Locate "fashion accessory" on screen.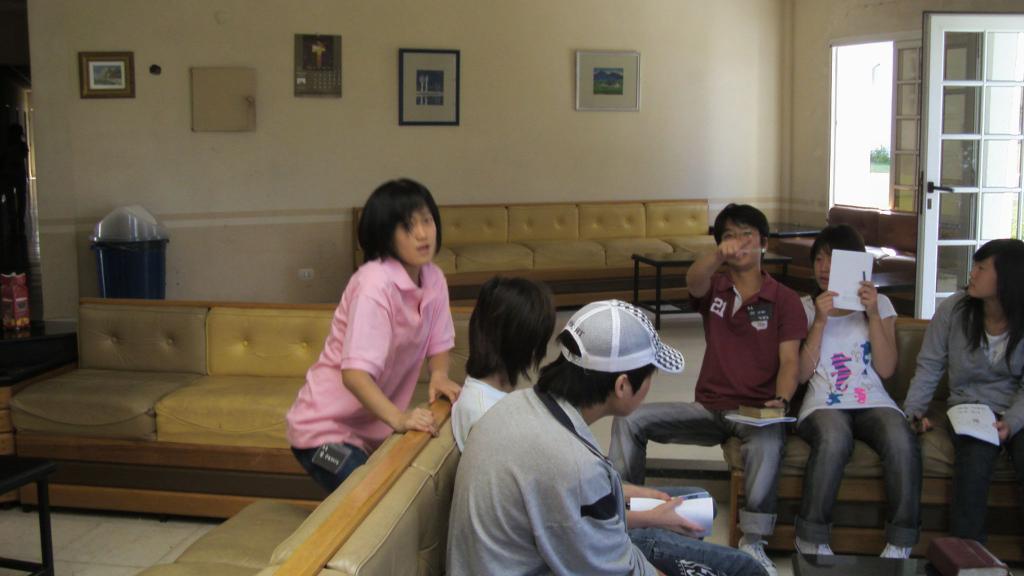
On screen at <box>794,536,838,570</box>.
